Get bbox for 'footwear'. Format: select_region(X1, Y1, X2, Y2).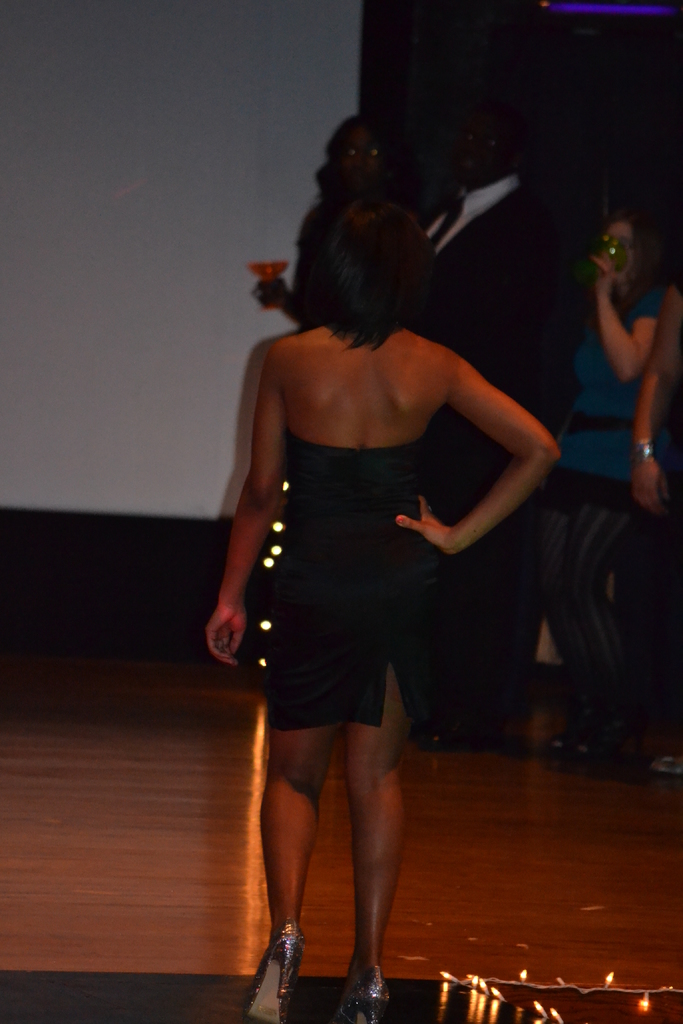
select_region(498, 713, 528, 737).
